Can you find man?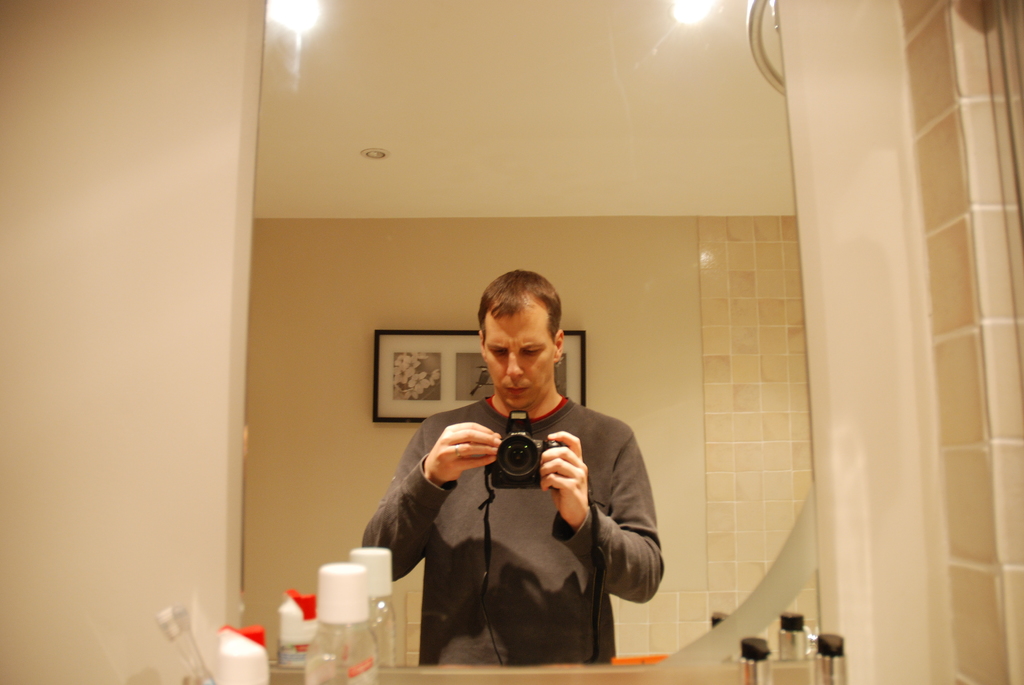
Yes, bounding box: (left=376, top=292, right=661, bottom=674).
